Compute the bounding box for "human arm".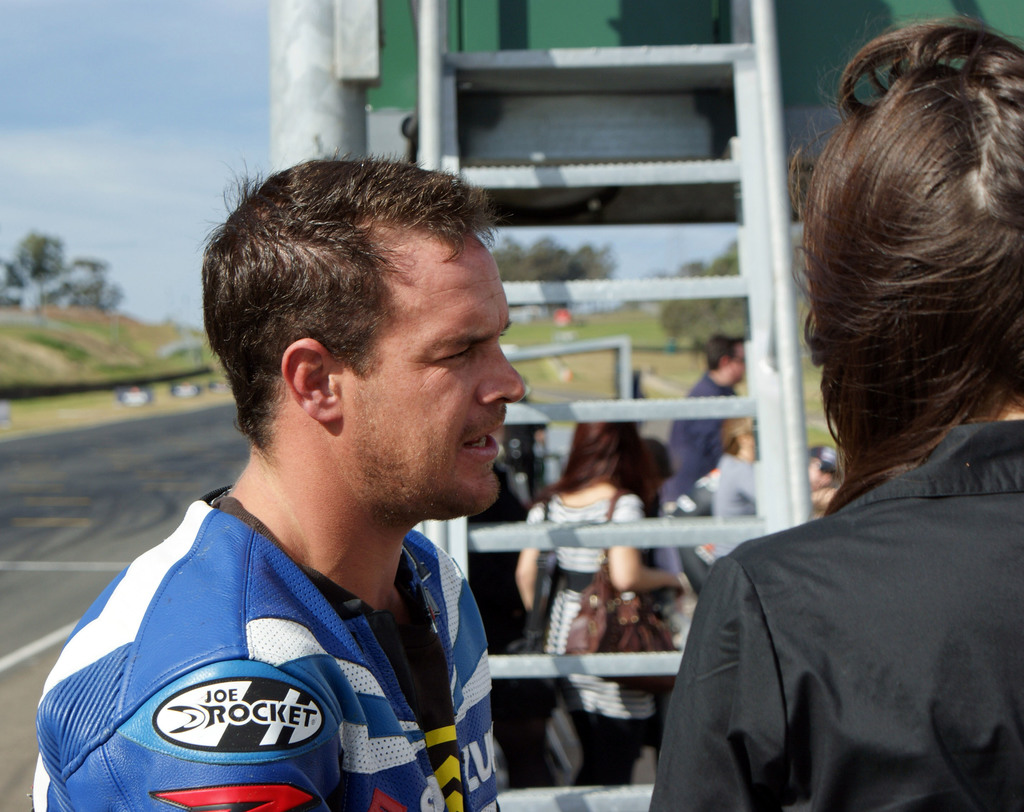
(x1=805, y1=477, x2=849, y2=519).
